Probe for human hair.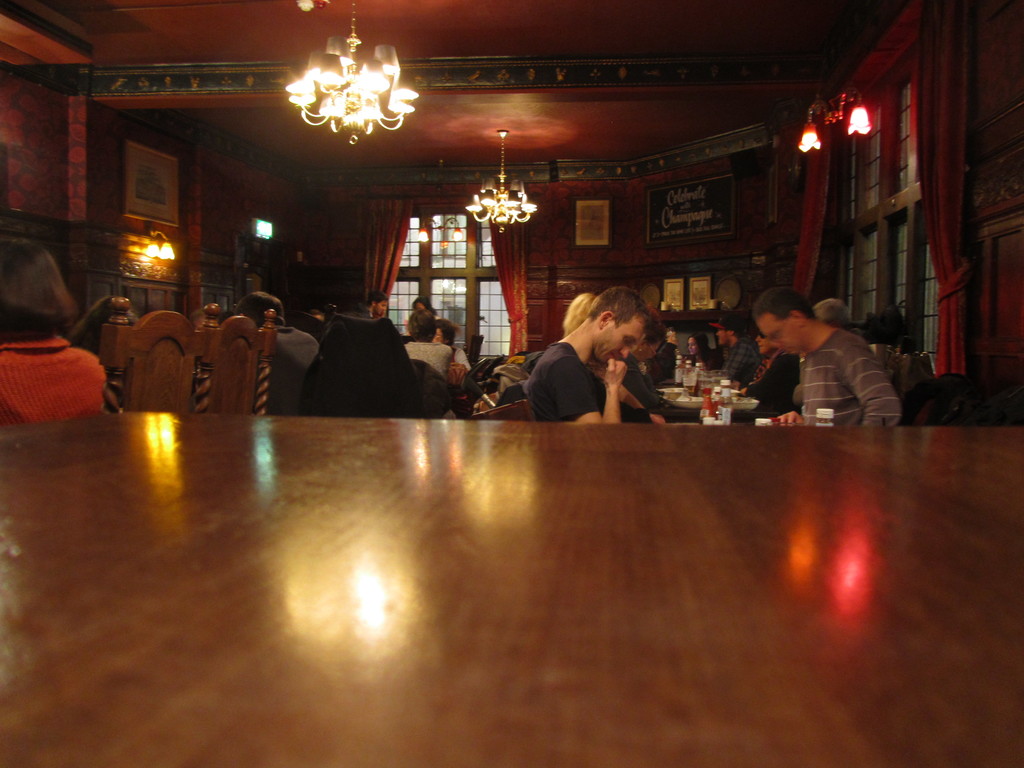
Probe result: bbox=(433, 317, 455, 347).
